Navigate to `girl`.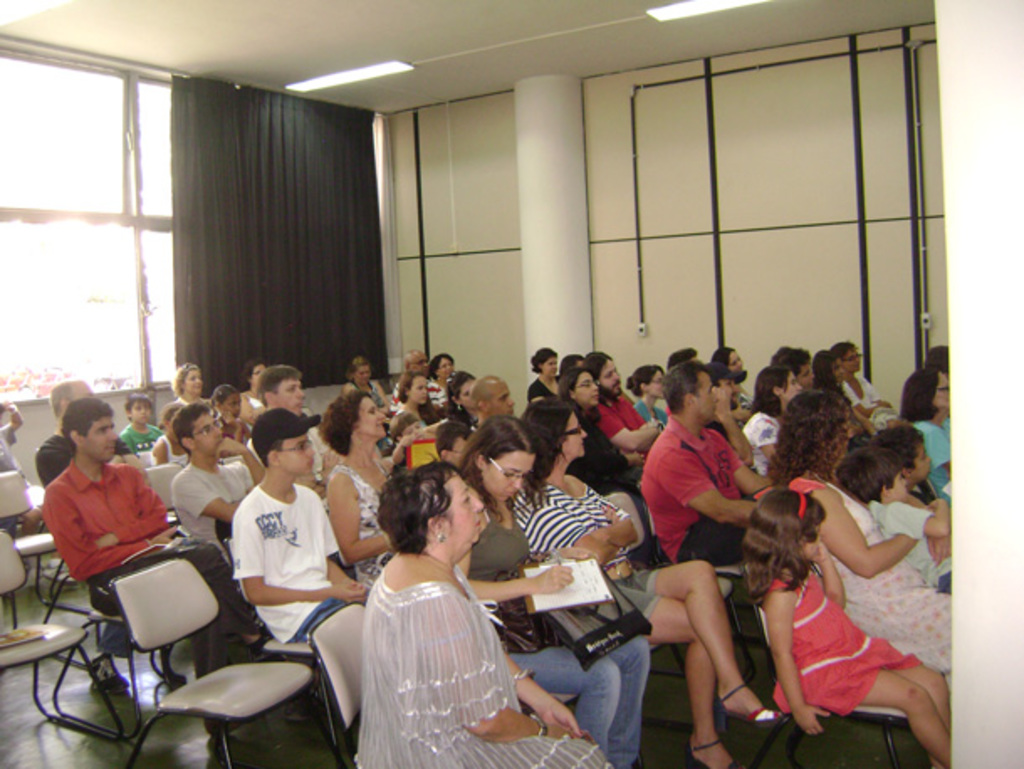
Navigation target: 212,383,247,443.
